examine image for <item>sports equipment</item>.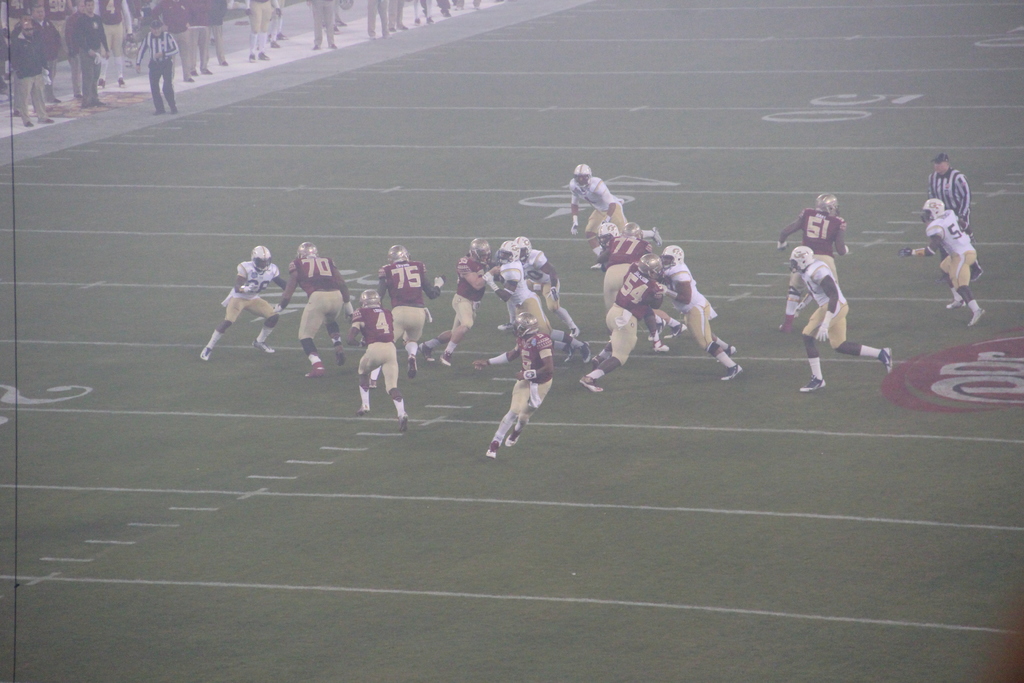
Examination result: {"left": 598, "top": 220, "right": 618, "bottom": 243}.
